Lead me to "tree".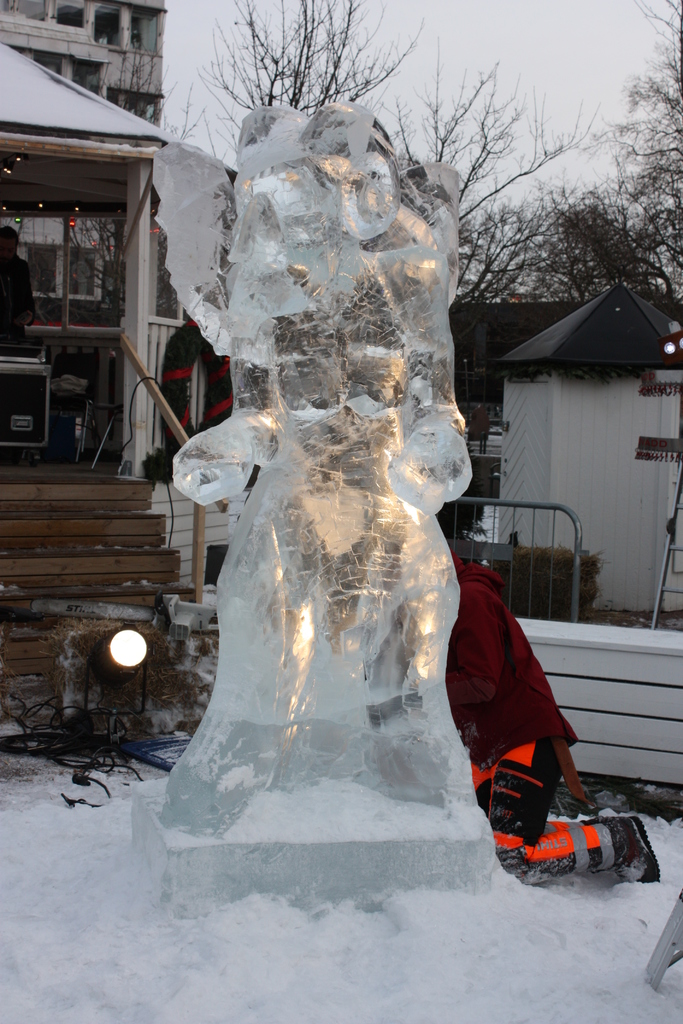
Lead to (left=204, top=0, right=399, bottom=106).
